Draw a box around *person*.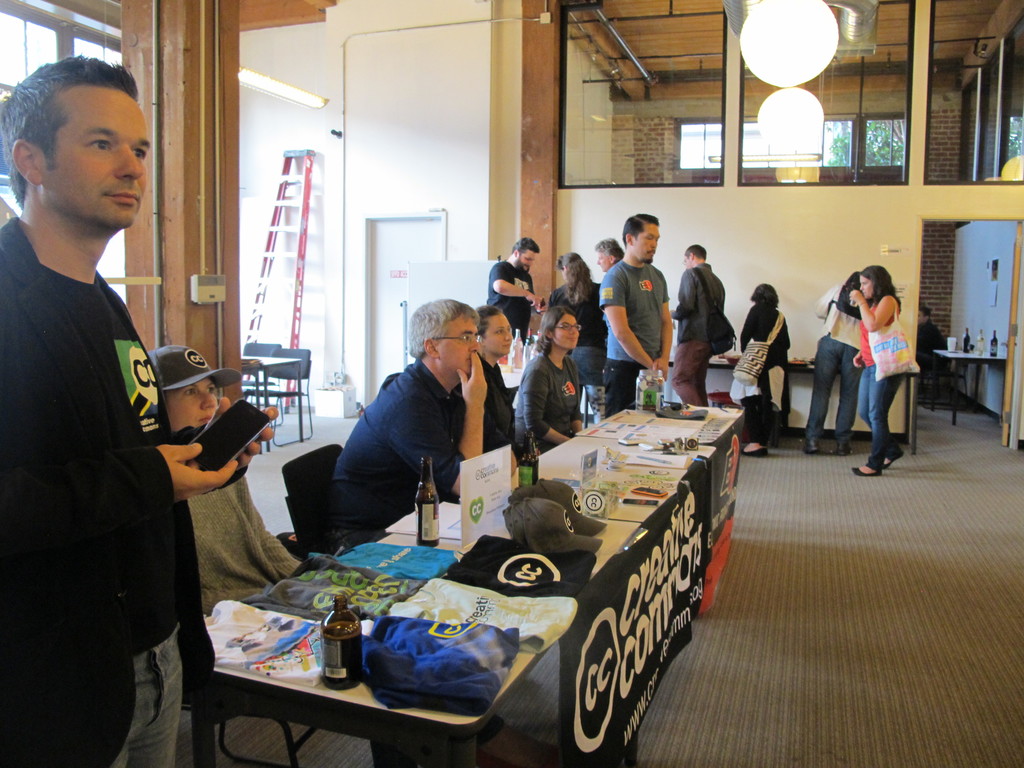
{"x1": 513, "y1": 306, "x2": 575, "y2": 450}.
